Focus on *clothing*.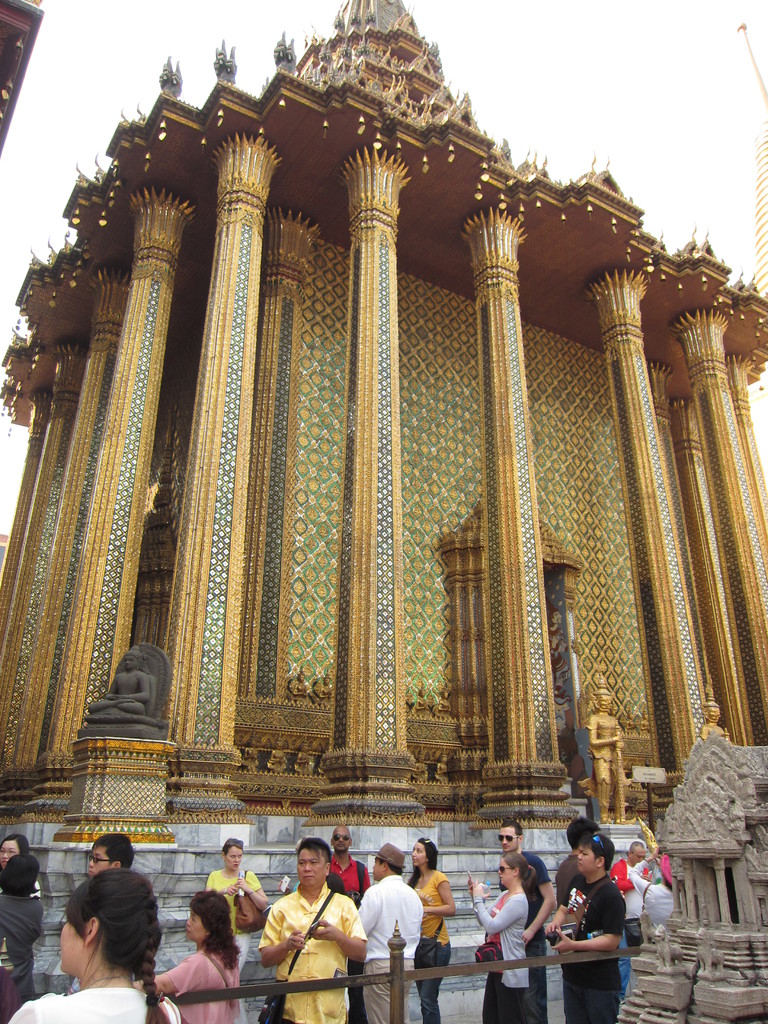
Focused at BBox(245, 749, 259, 767).
